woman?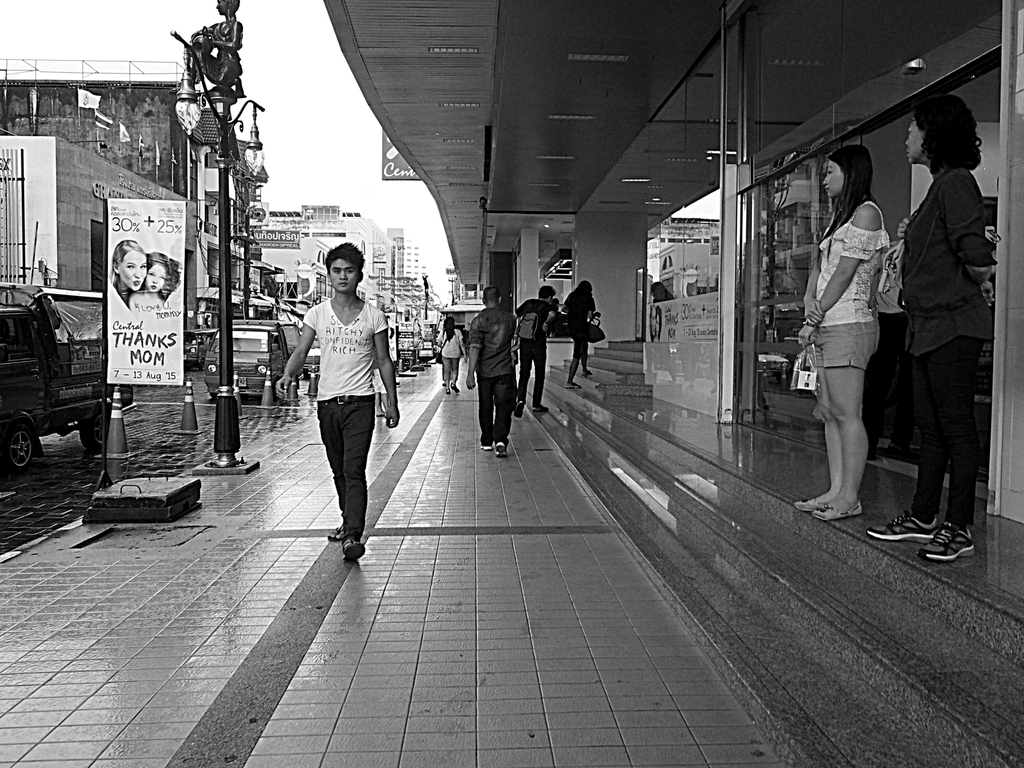
(166, 0, 244, 95)
